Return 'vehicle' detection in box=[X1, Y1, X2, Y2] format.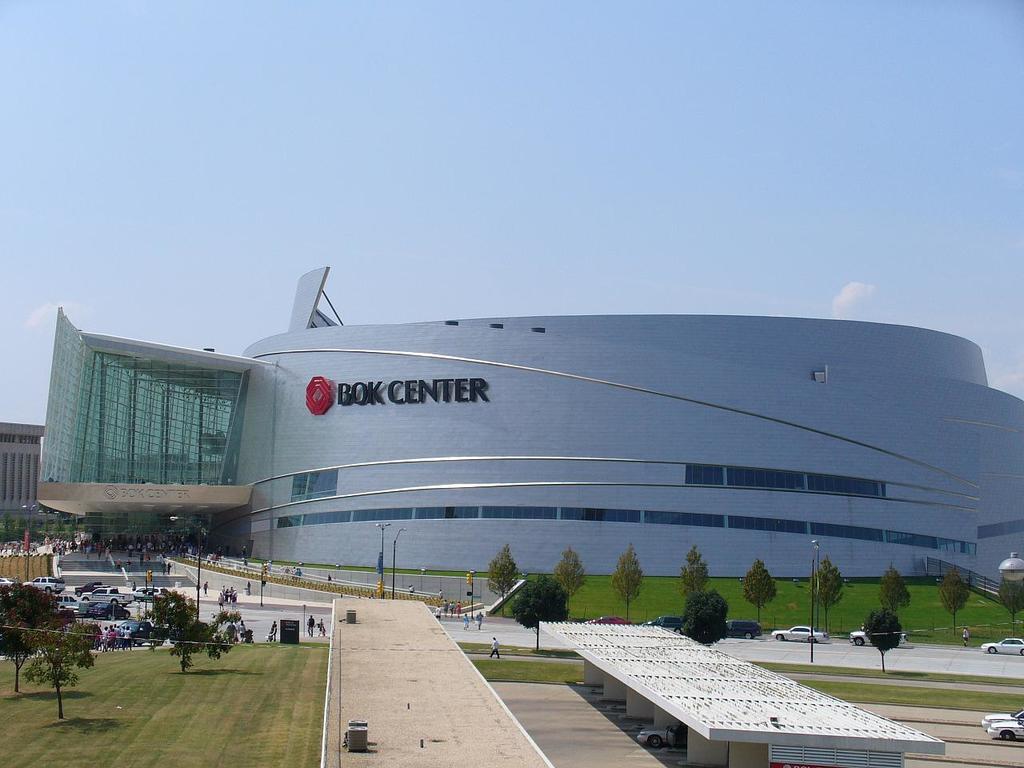
box=[983, 710, 1023, 730].
